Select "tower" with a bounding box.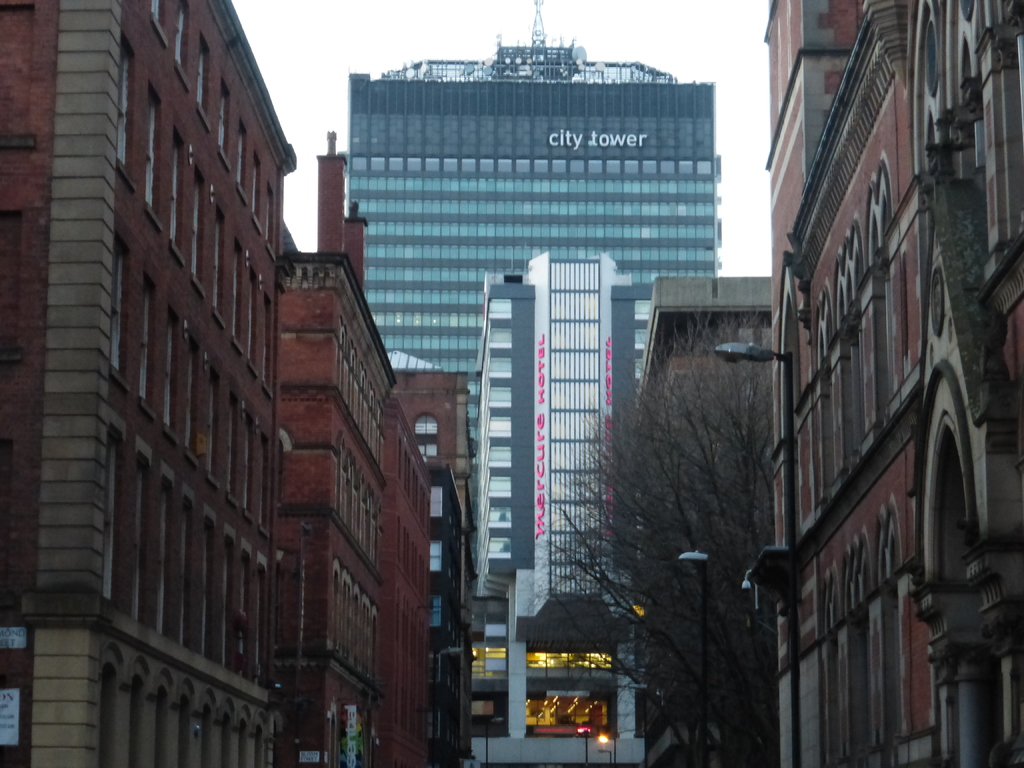
rect(328, 24, 713, 499).
